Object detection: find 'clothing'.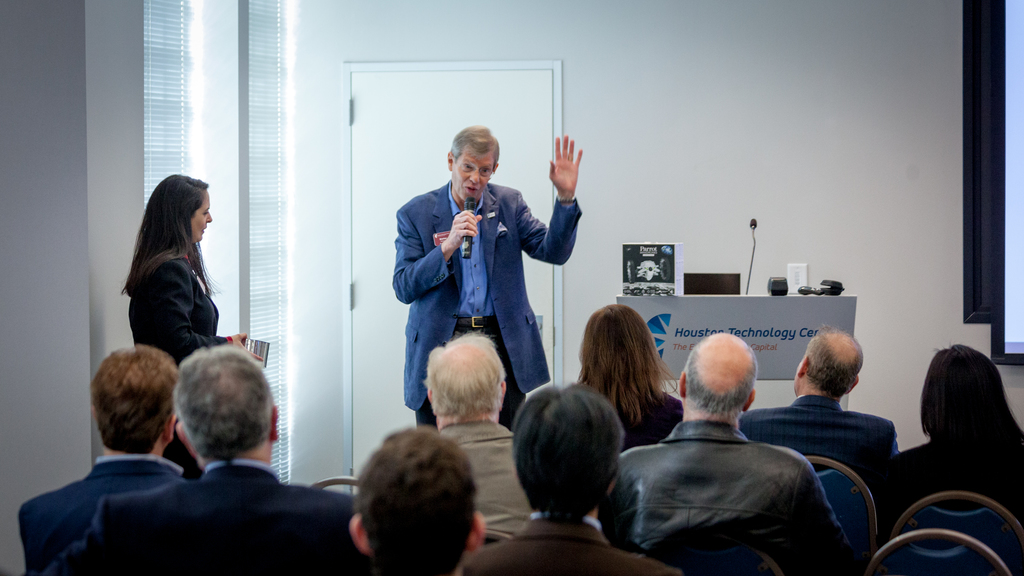
x1=460 y1=522 x2=692 y2=569.
